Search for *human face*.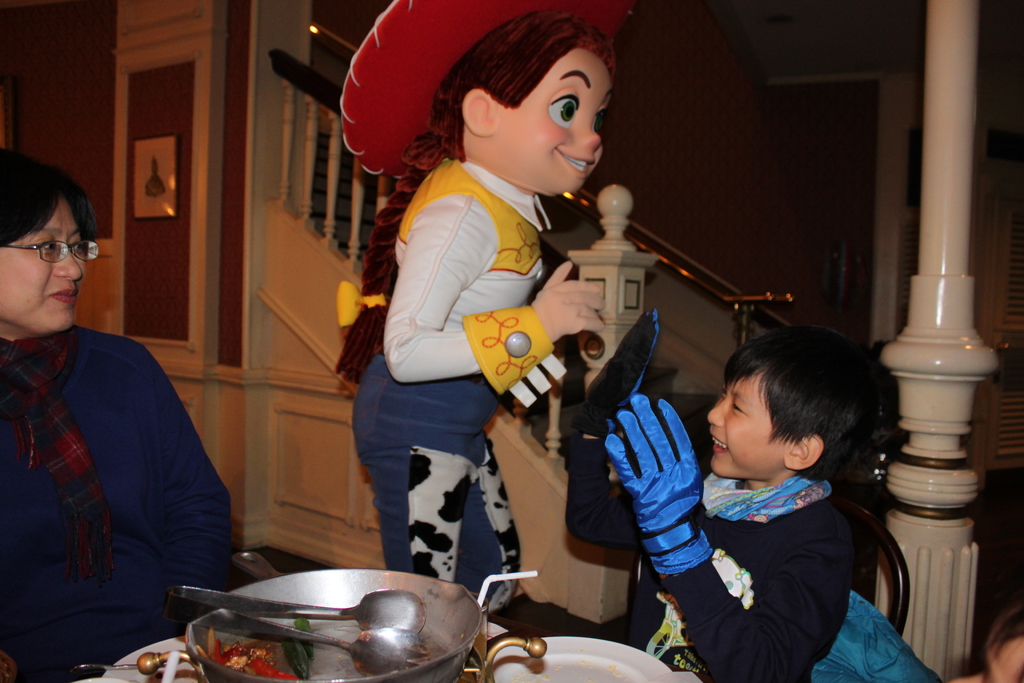
Found at bbox=(1, 188, 89, 335).
